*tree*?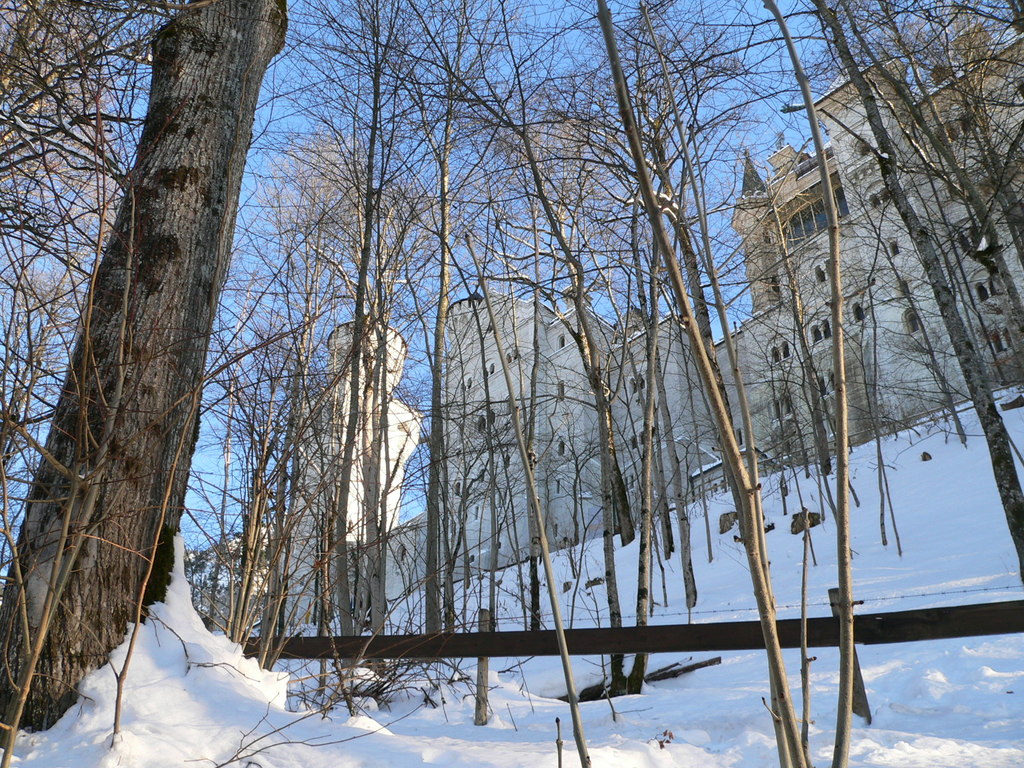
<box>29,7,287,721</box>
